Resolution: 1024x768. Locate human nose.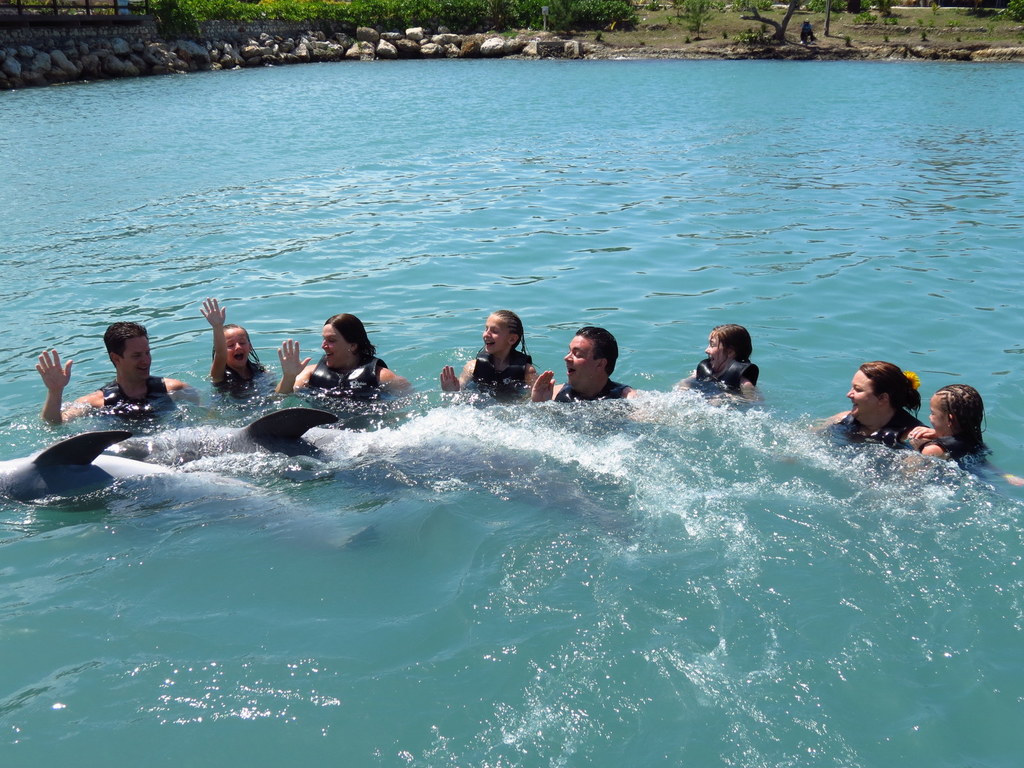
box(702, 344, 712, 355).
